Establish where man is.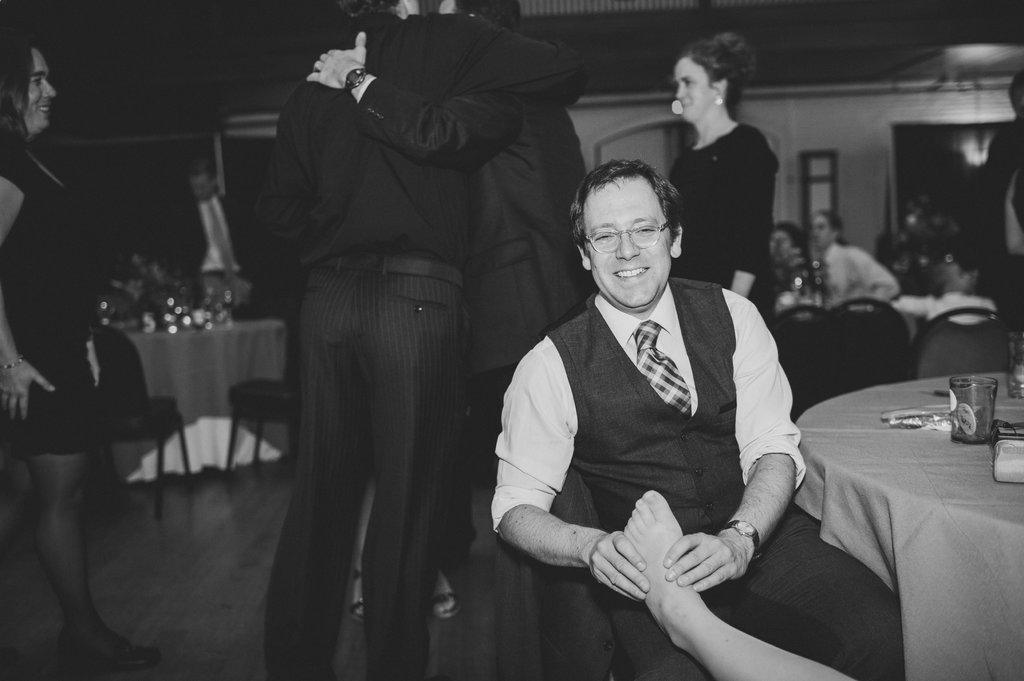
Established at {"x1": 976, "y1": 75, "x2": 1023, "y2": 331}.
